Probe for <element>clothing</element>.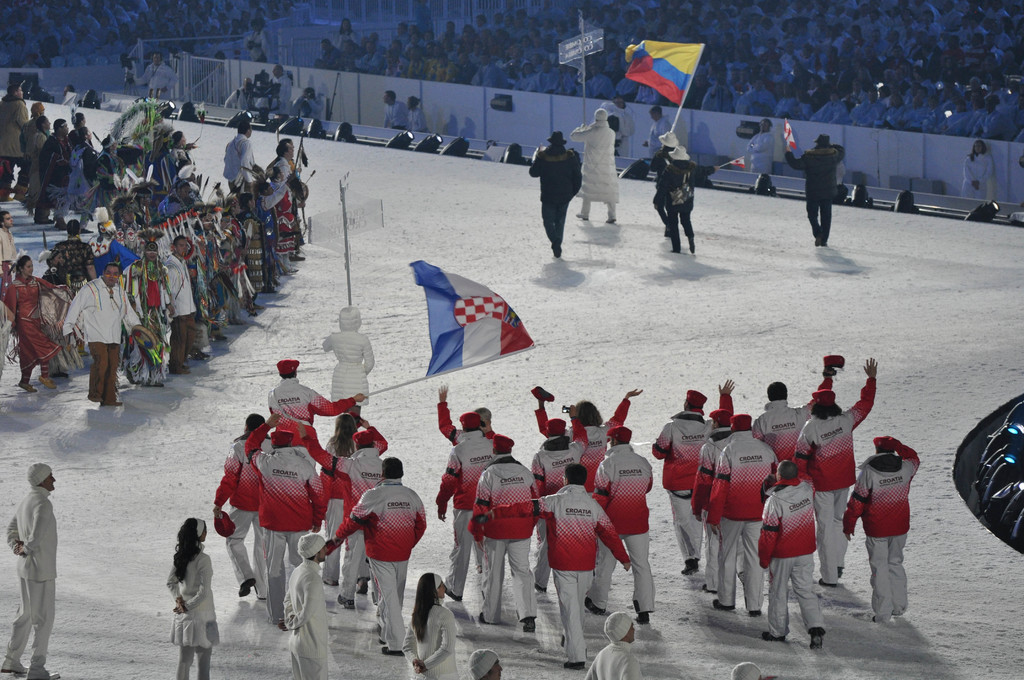
Probe result: {"x1": 660, "y1": 161, "x2": 700, "y2": 254}.
